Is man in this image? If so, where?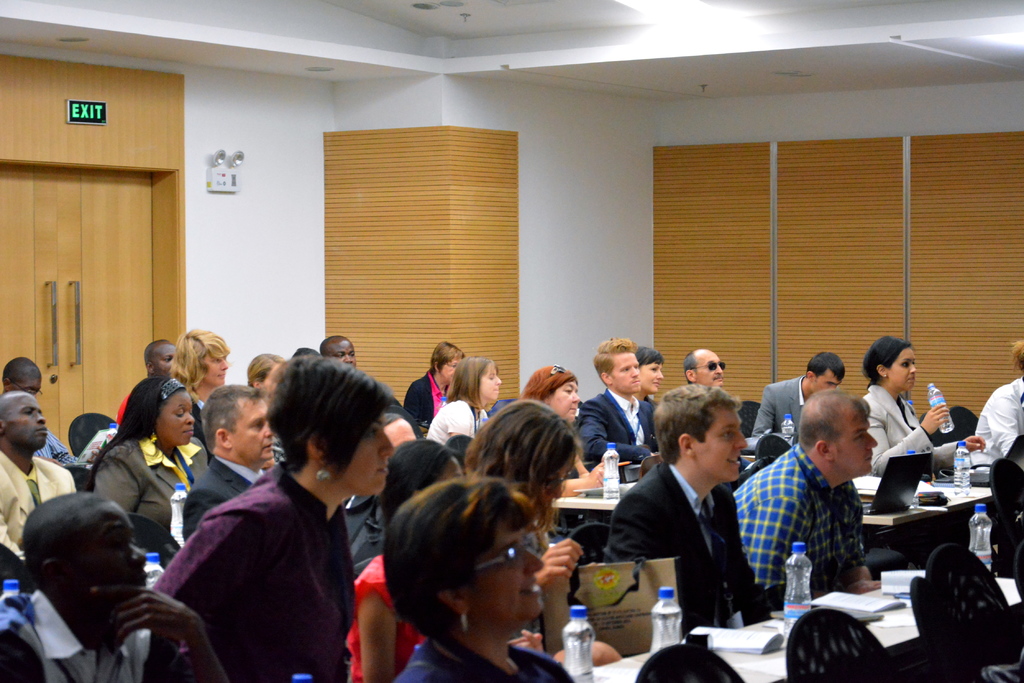
Yes, at bbox(0, 388, 70, 583).
